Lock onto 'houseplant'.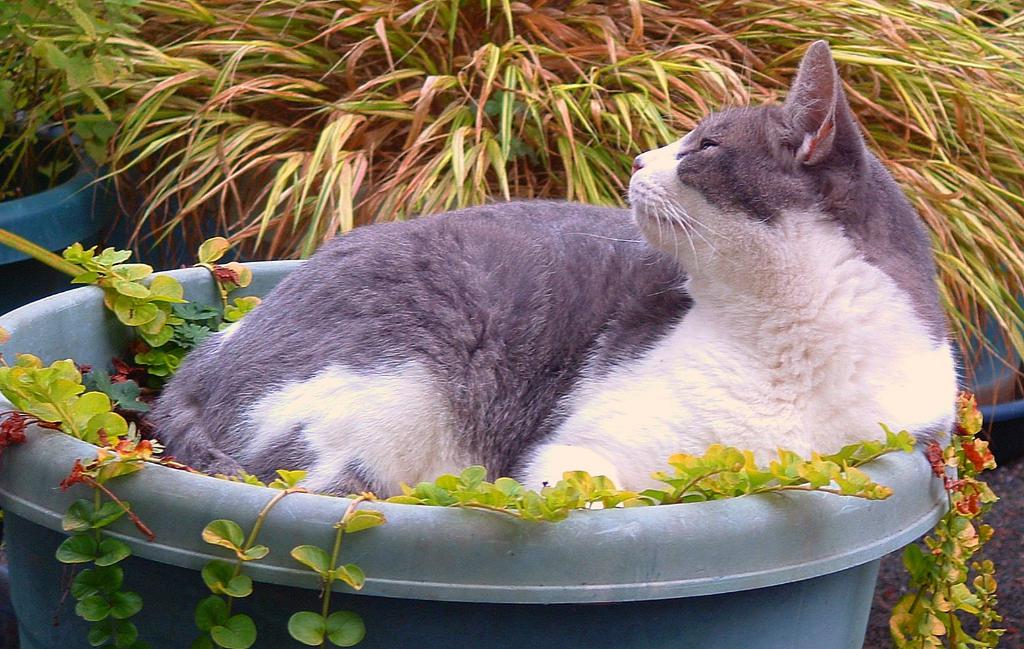
Locked: Rect(0, 228, 1013, 648).
